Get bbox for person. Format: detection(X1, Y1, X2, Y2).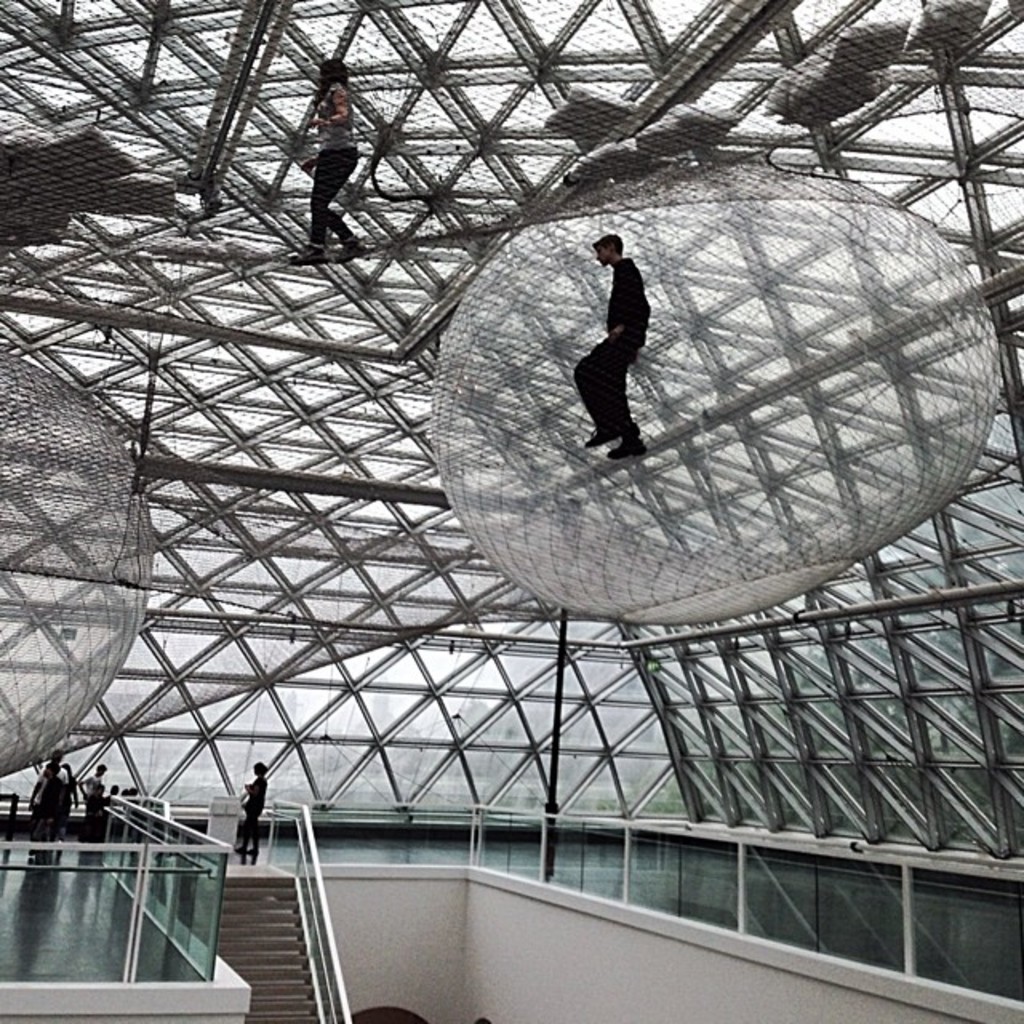
detection(582, 210, 675, 453).
